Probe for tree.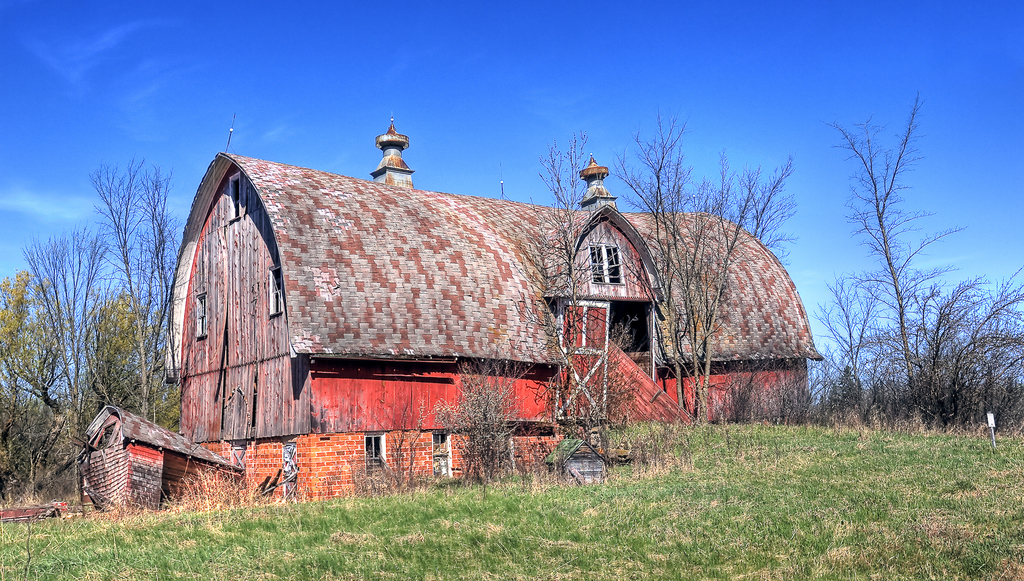
Probe result: bbox(0, 265, 93, 421).
